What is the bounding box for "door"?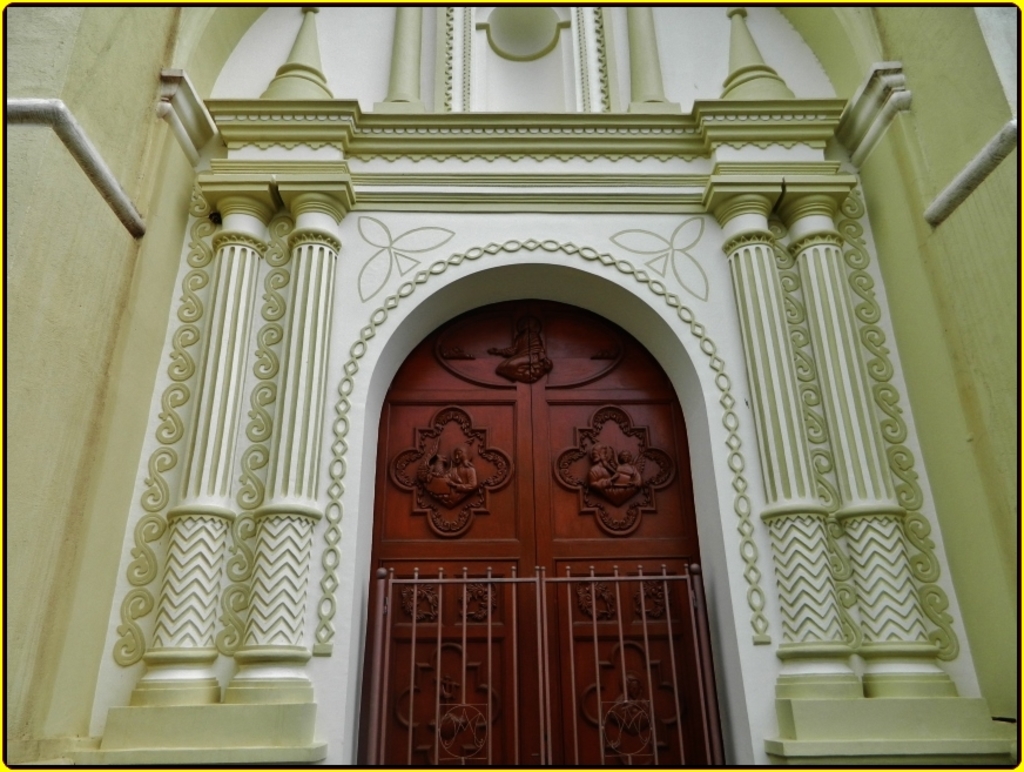
detection(359, 297, 730, 765).
